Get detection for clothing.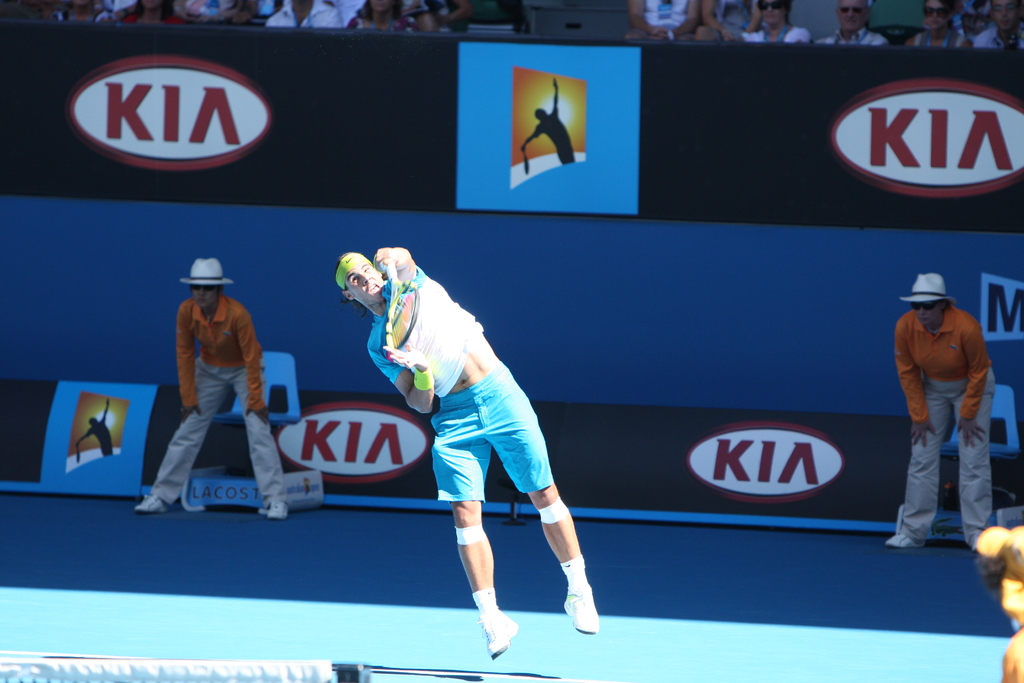
Detection: detection(264, 0, 342, 31).
